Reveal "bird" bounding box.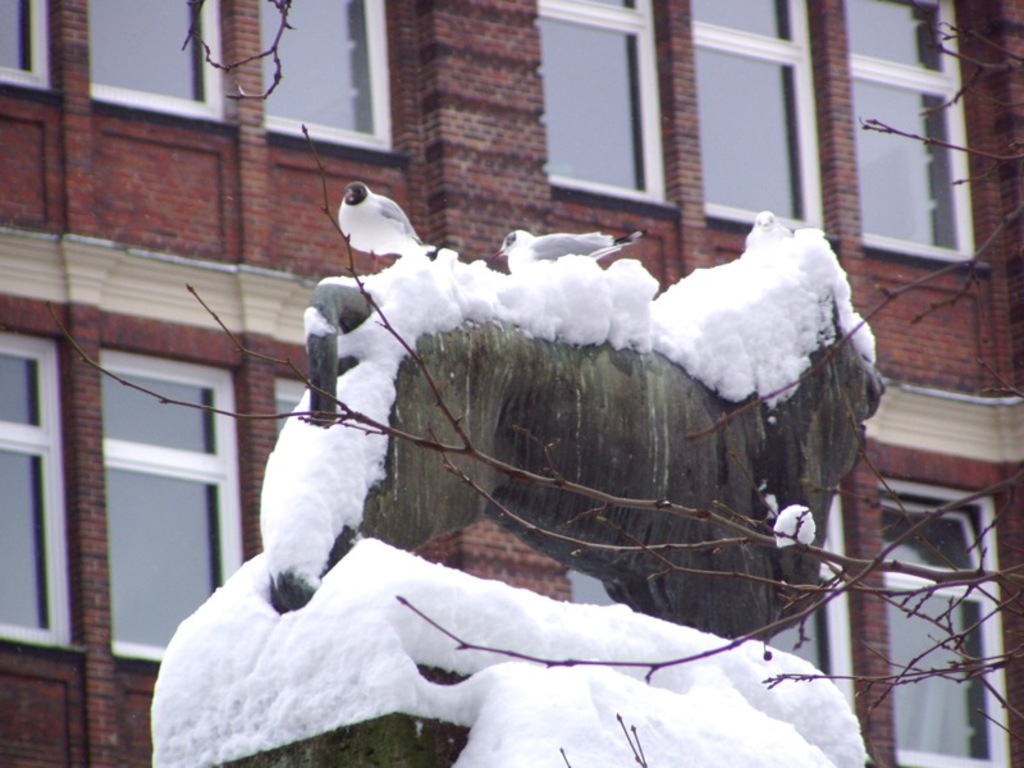
Revealed: Rect(335, 179, 438, 274).
